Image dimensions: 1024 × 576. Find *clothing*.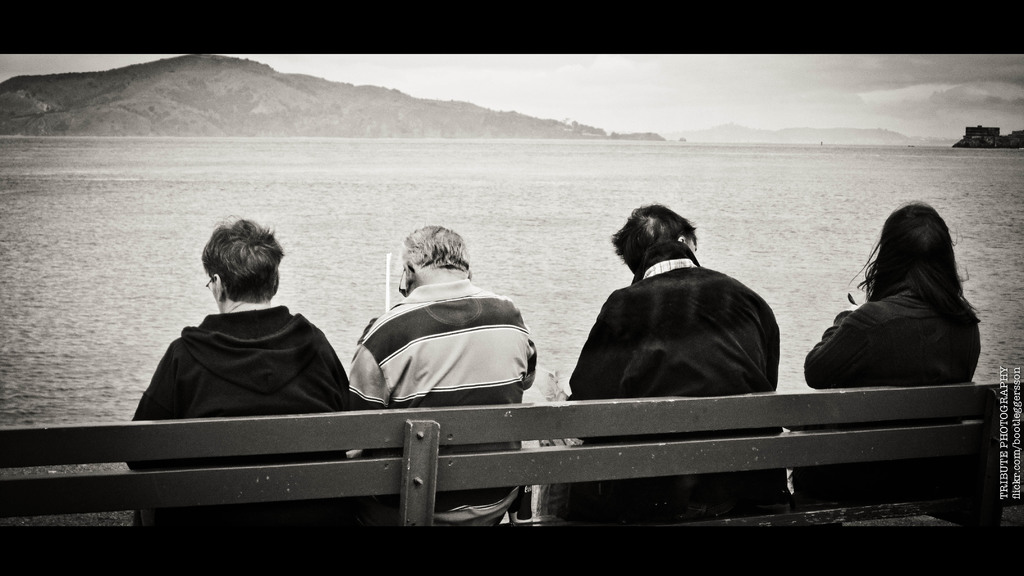
<region>348, 281, 538, 527</region>.
